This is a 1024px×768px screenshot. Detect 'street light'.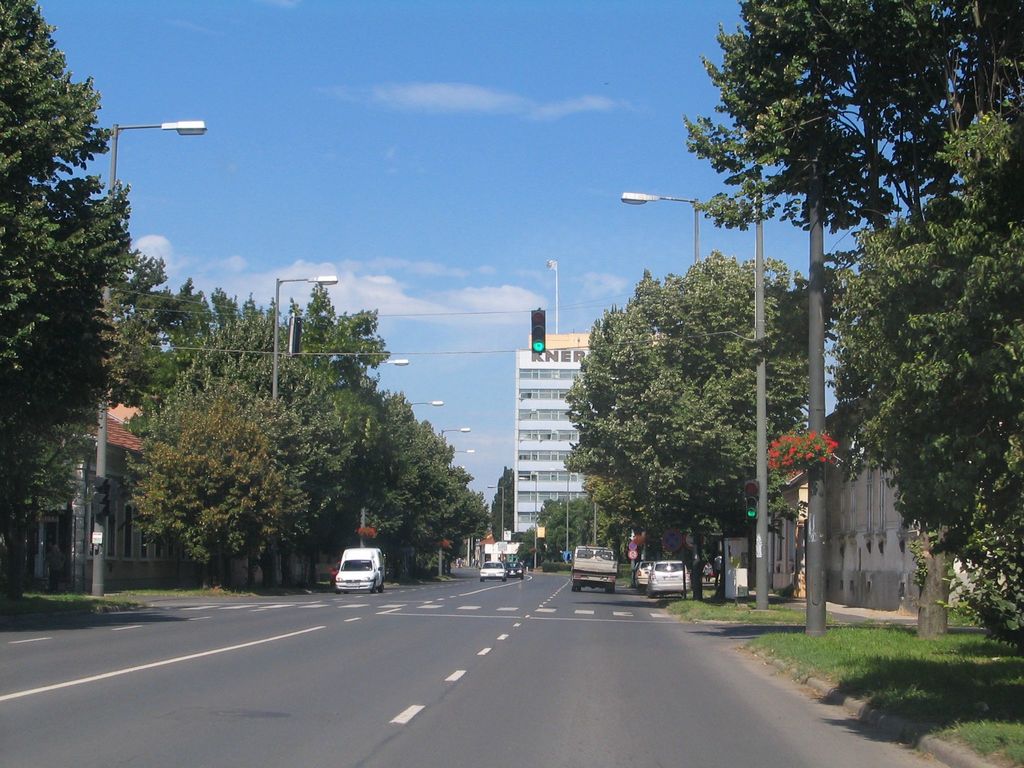
404,397,447,405.
